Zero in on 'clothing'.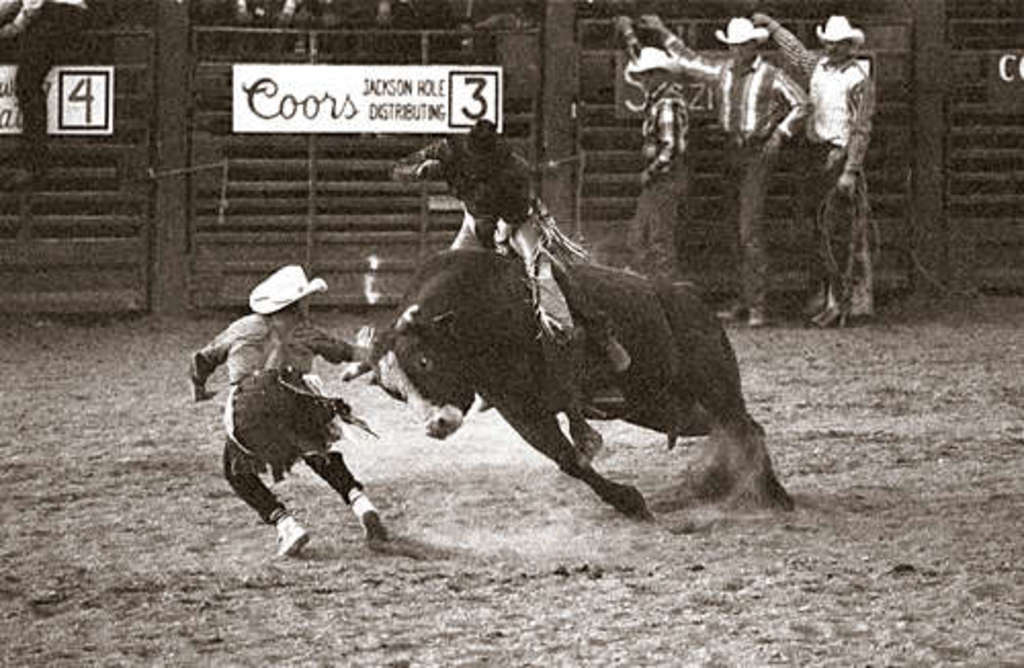
Zeroed in: [x1=766, y1=18, x2=874, y2=309].
